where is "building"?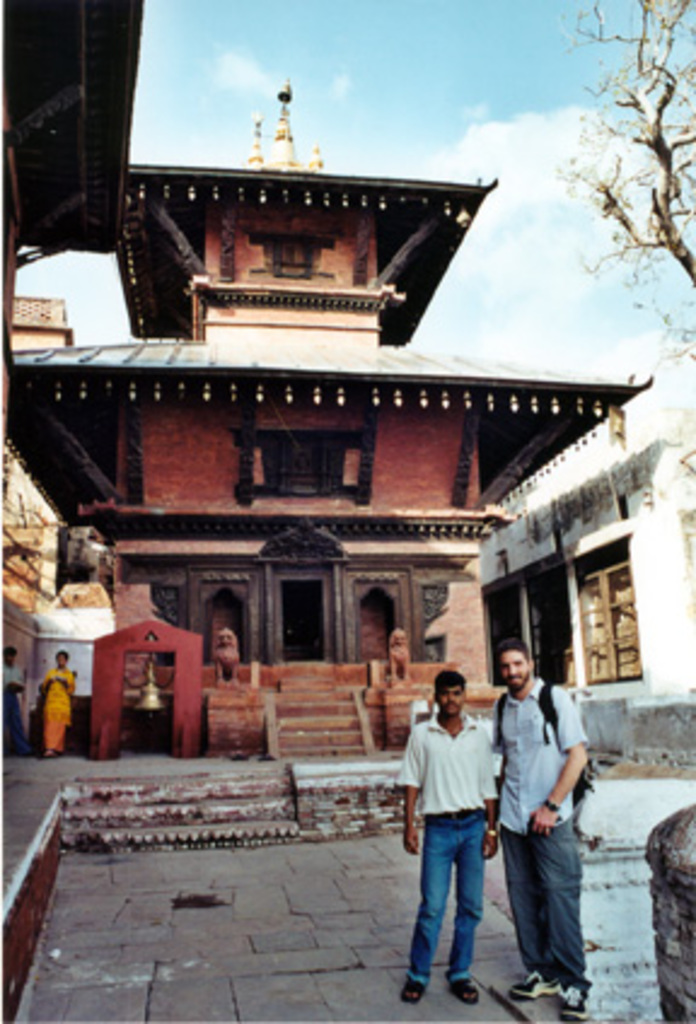
crop(2, 290, 80, 737).
